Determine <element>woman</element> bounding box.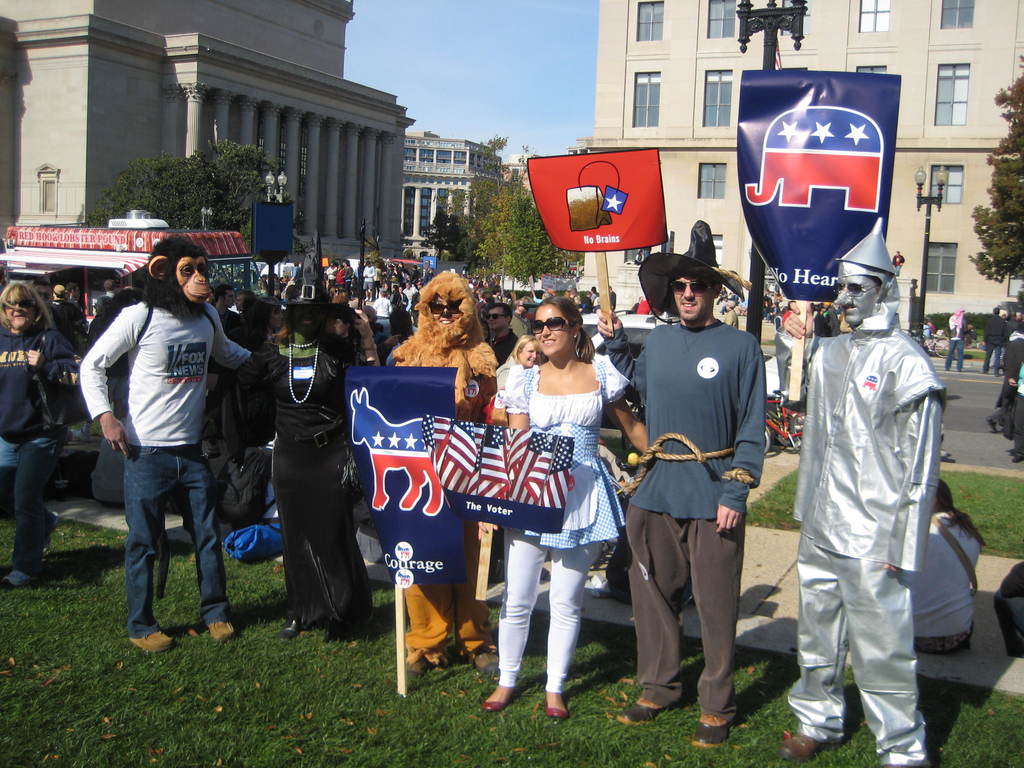
Determined: pyautogui.locateOnScreen(485, 308, 623, 694).
